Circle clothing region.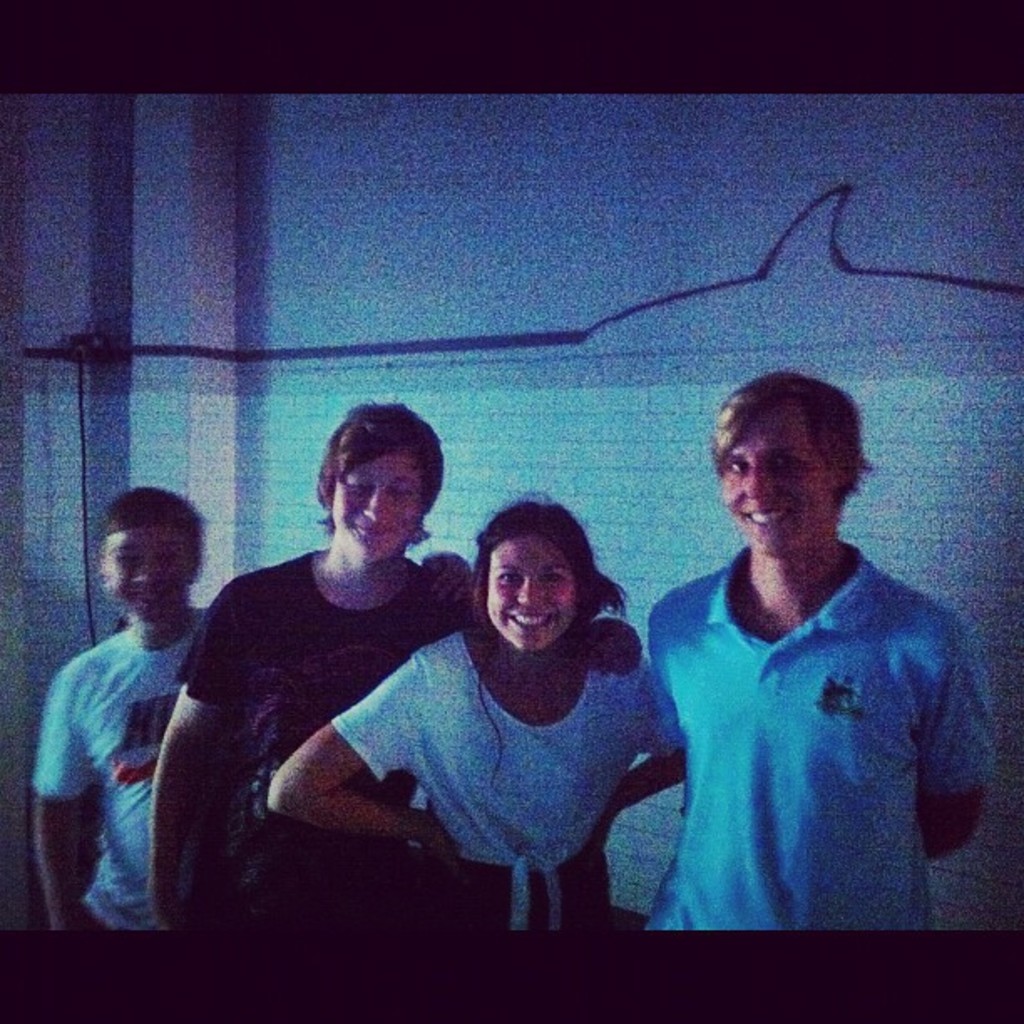
Region: {"left": 171, "top": 545, "right": 468, "bottom": 1022}.
